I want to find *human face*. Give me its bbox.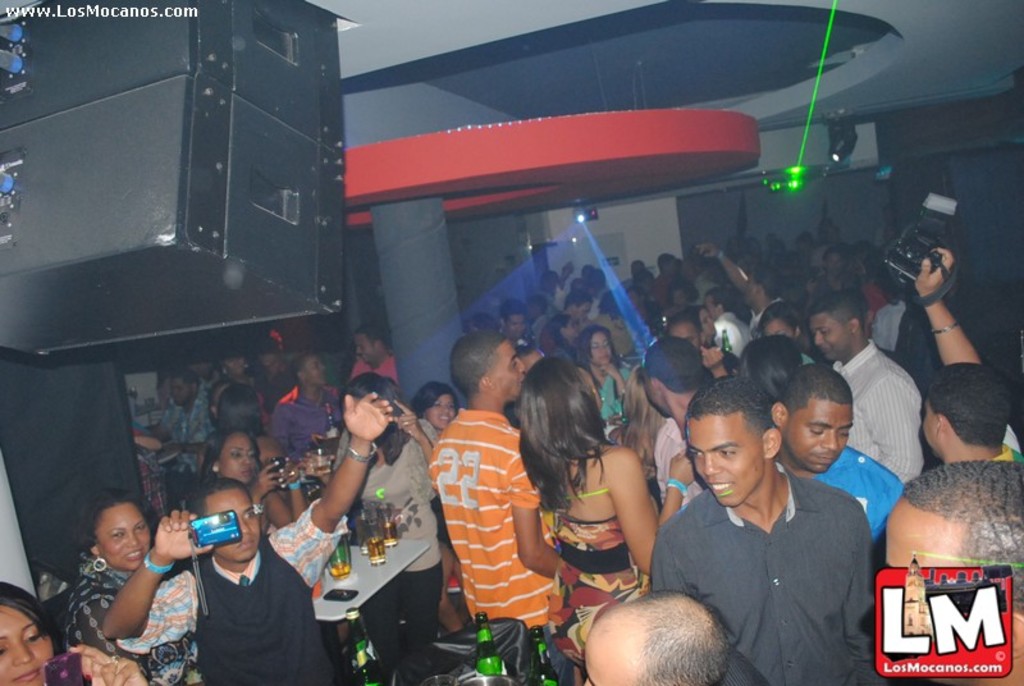
808/312/849/360.
